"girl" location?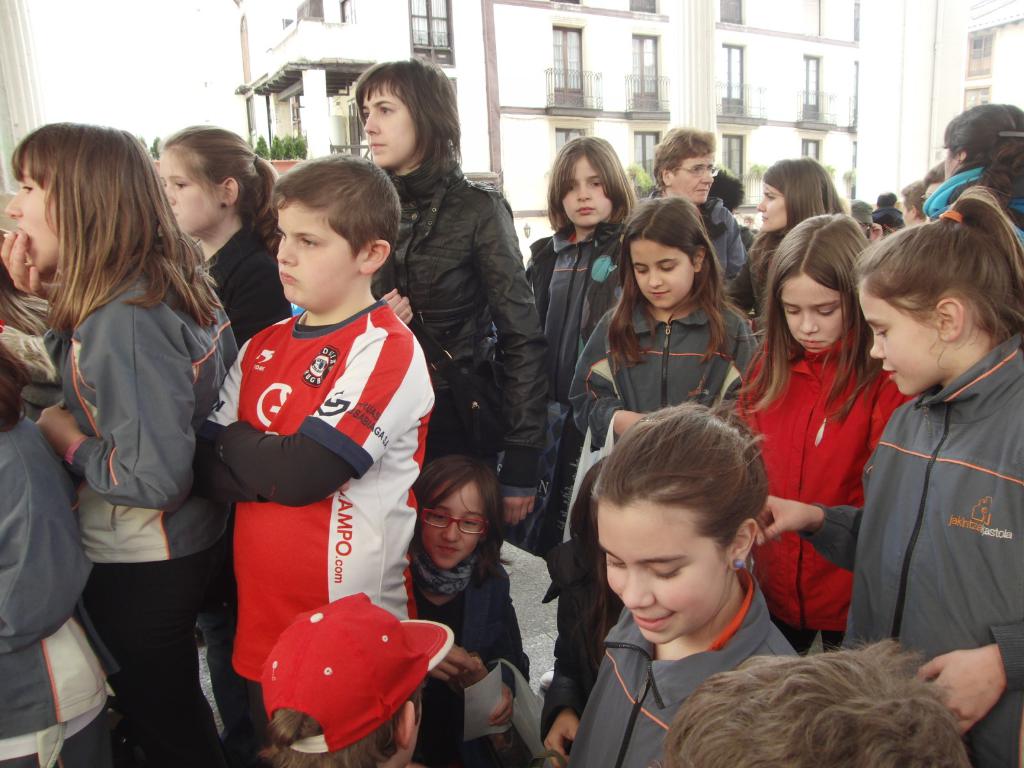
[x1=154, y1=116, x2=305, y2=353]
